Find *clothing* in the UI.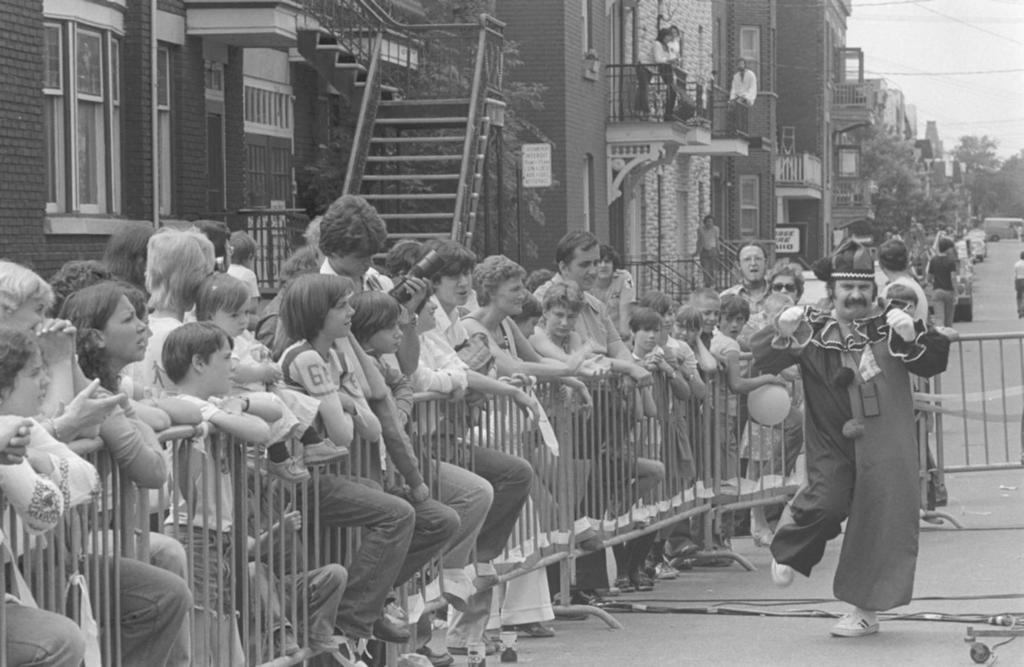
UI element at select_region(618, 336, 670, 457).
